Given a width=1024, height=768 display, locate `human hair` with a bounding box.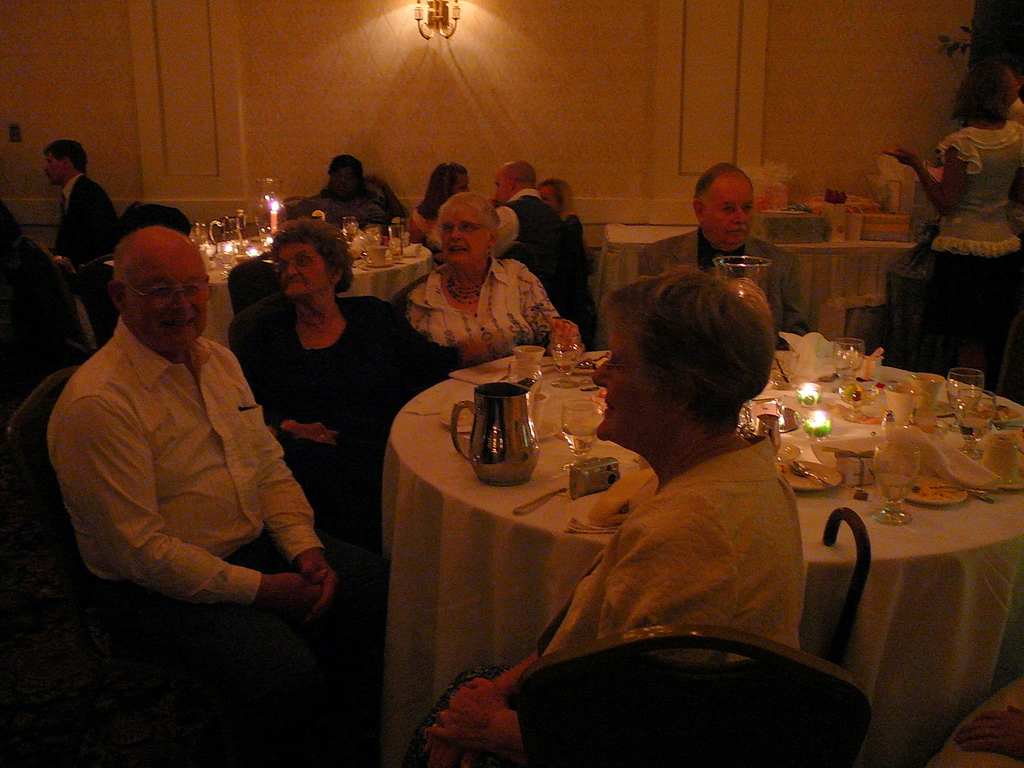
Located: <box>418,161,468,221</box>.
